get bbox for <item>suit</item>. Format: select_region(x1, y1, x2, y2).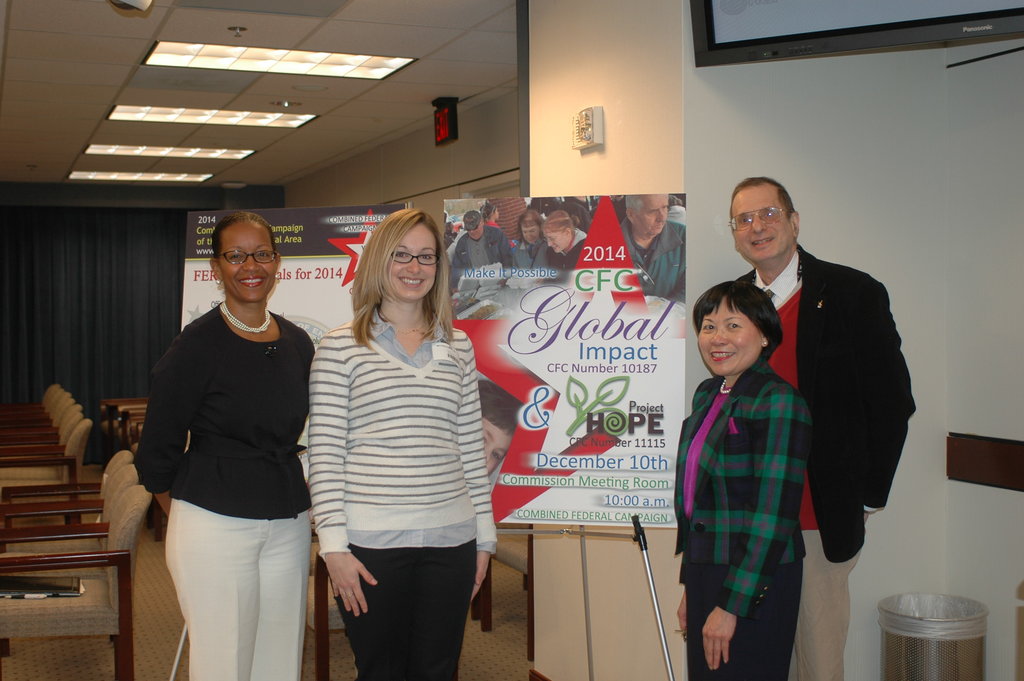
select_region(671, 361, 813, 618).
